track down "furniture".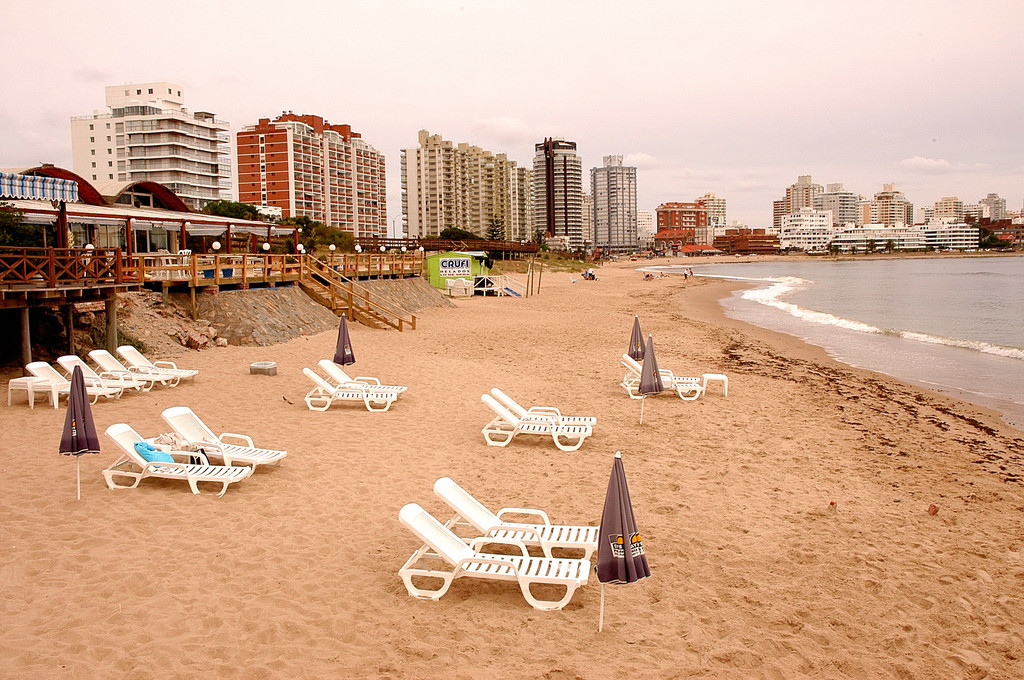
Tracked to (24, 358, 116, 405).
